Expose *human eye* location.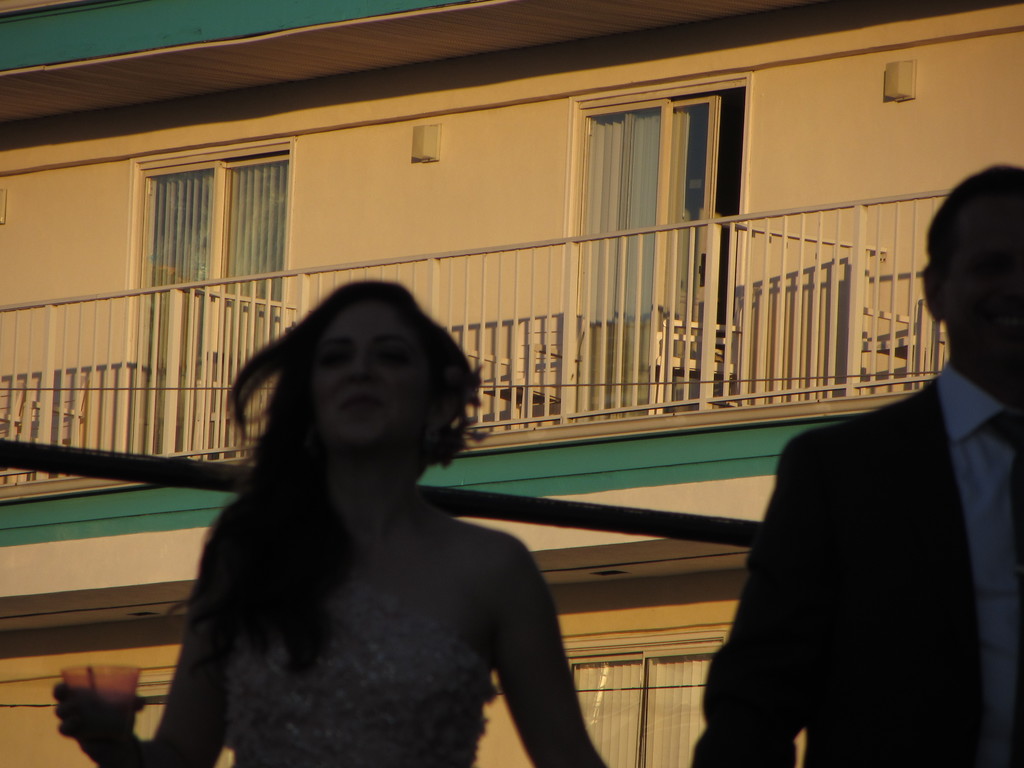
Exposed at x1=374 y1=340 x2=408 y2=365.
